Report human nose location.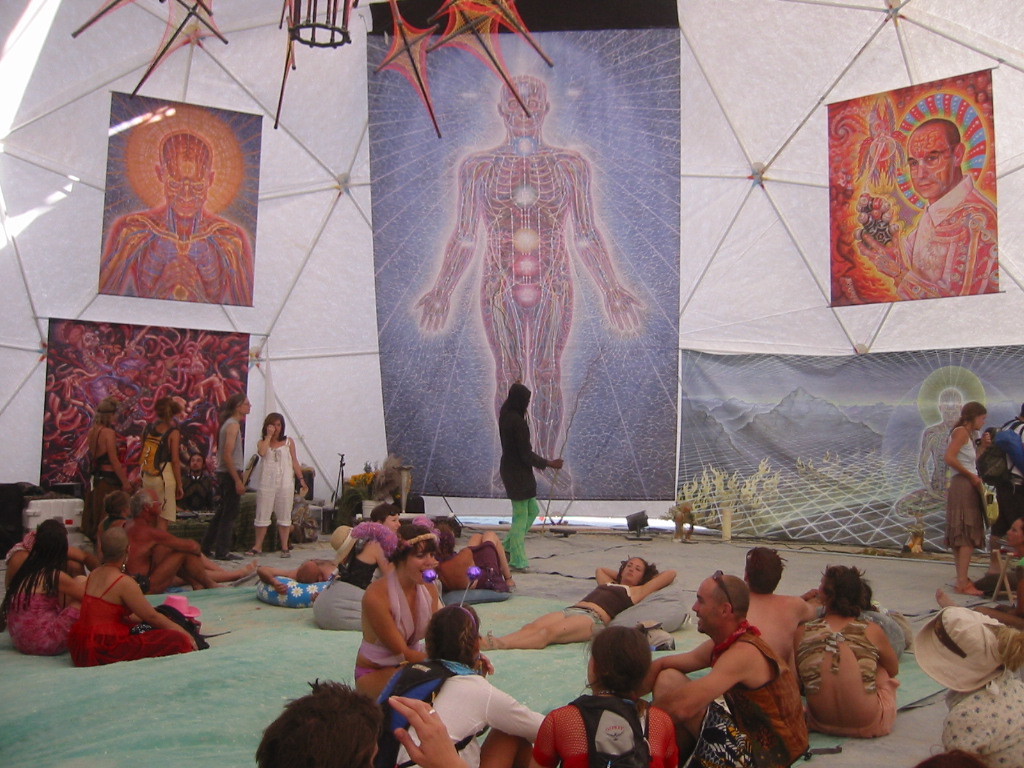
Report: {"left": 425, "top": 561, "right": 433, "bottom": 567}.
